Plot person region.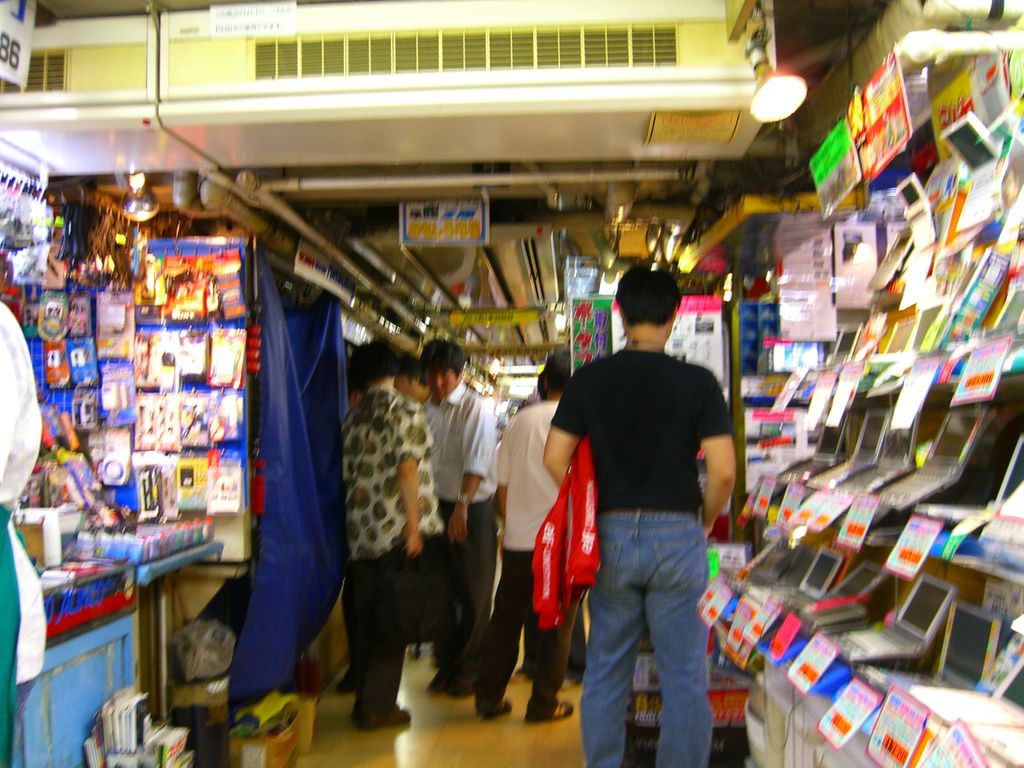
Plotted at box(466, 351, 582, 732).
